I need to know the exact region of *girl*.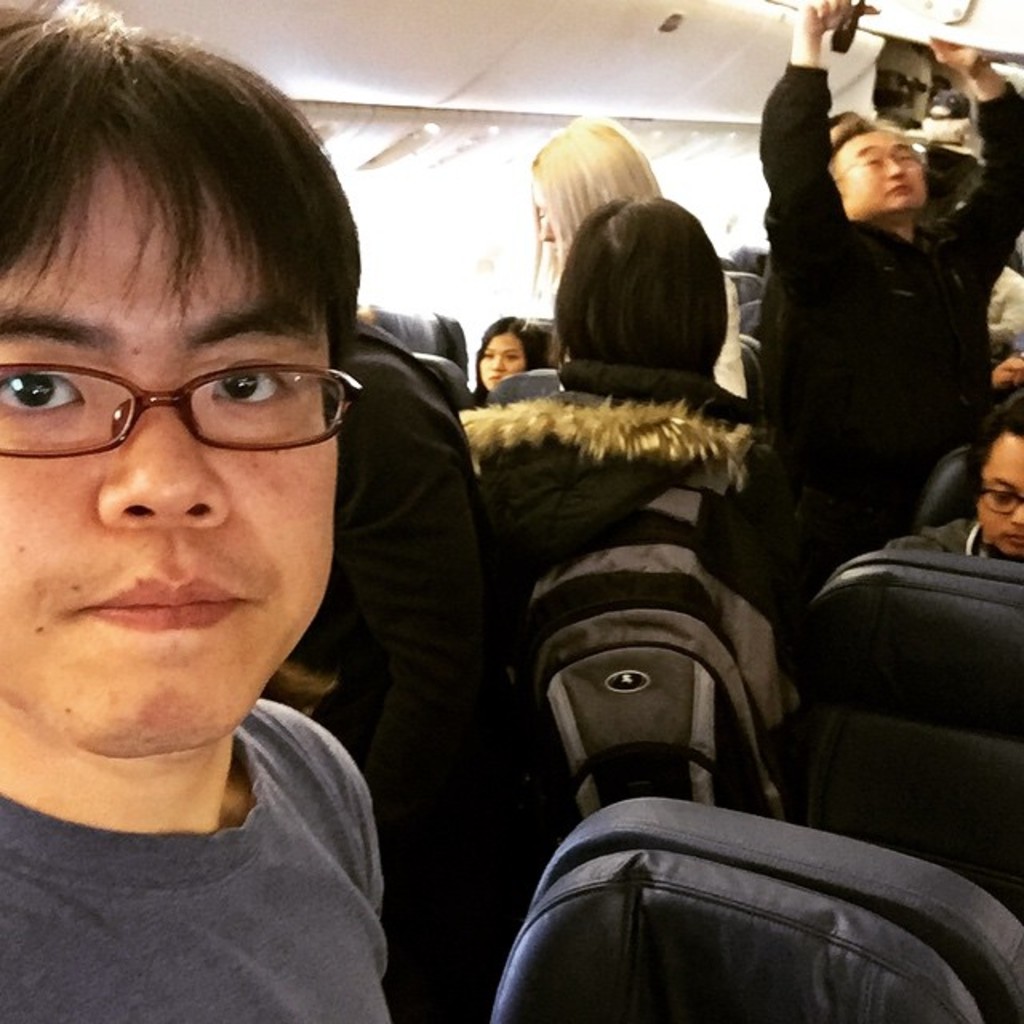
Region: [x1=469, y1=318, x2=542, y2=411].
